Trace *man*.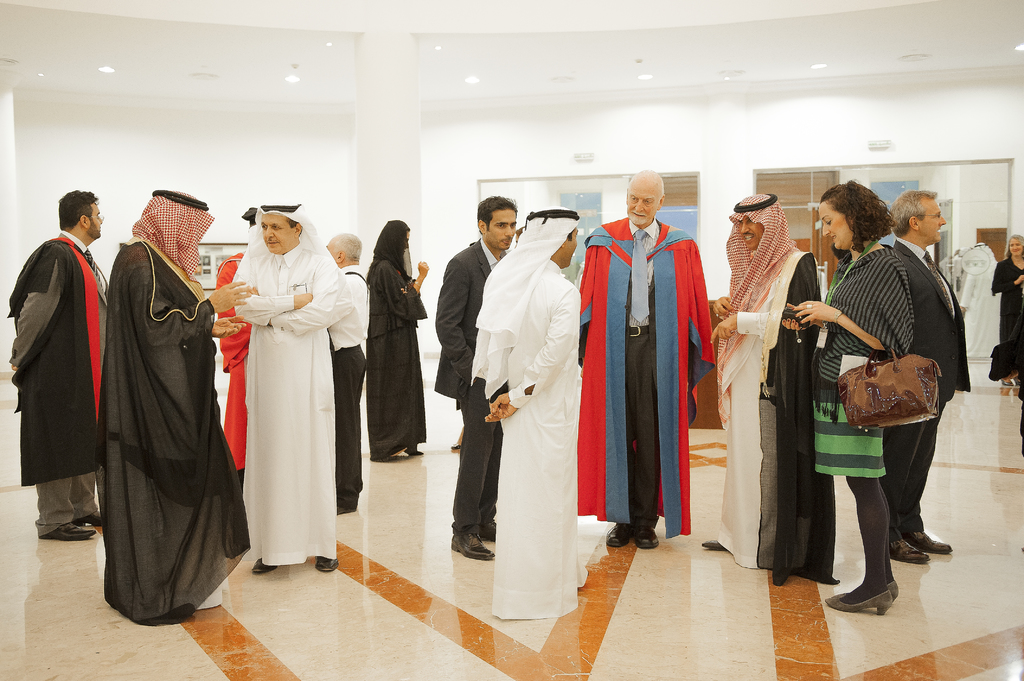
Traced to <region>95, 186, 249, 627</region>.
